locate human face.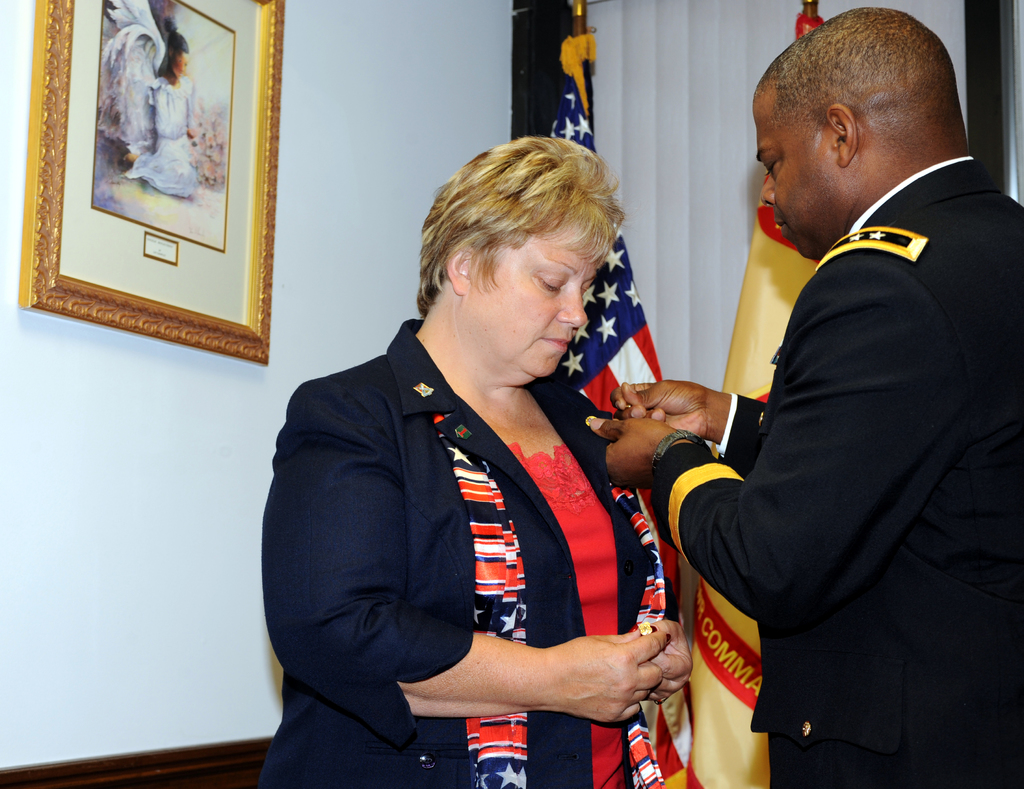
Bounding box: 470/214/598/382.
